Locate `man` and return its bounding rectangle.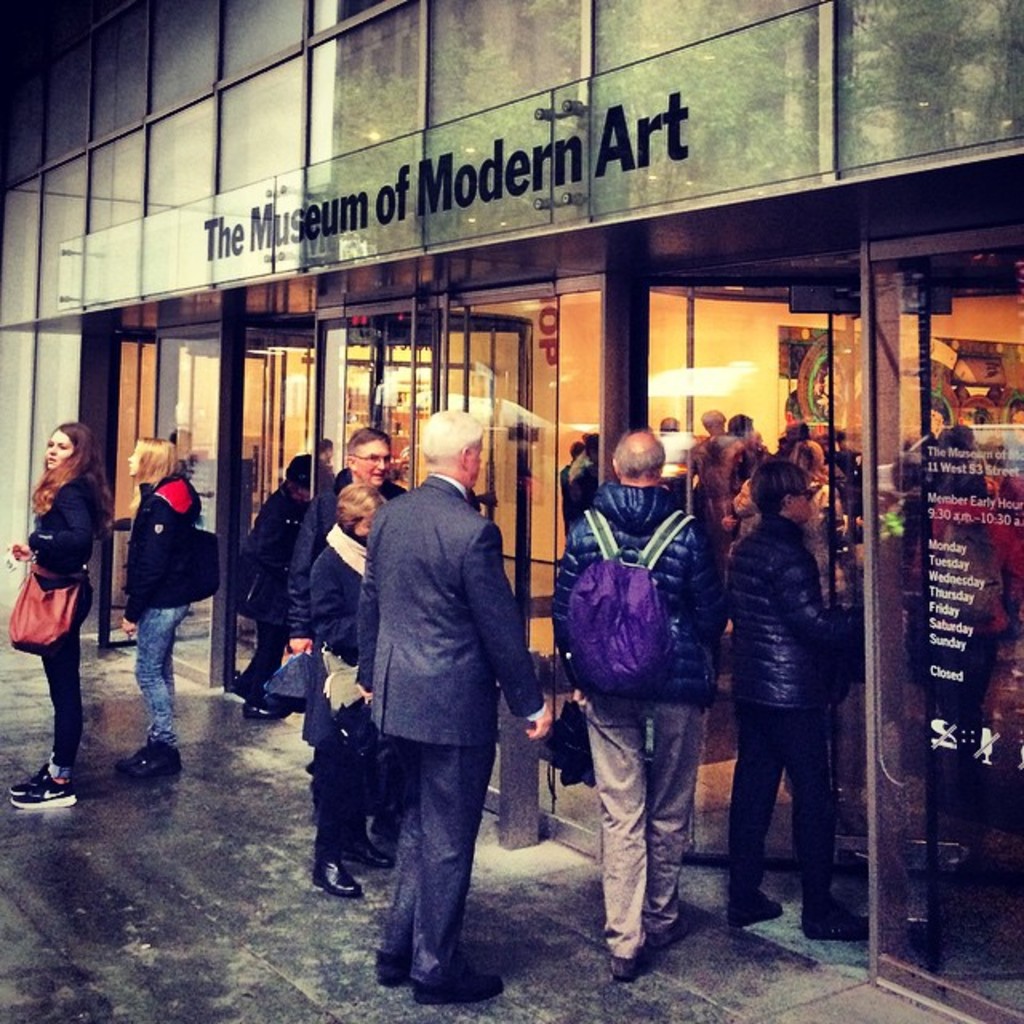
550:426:715:976.
